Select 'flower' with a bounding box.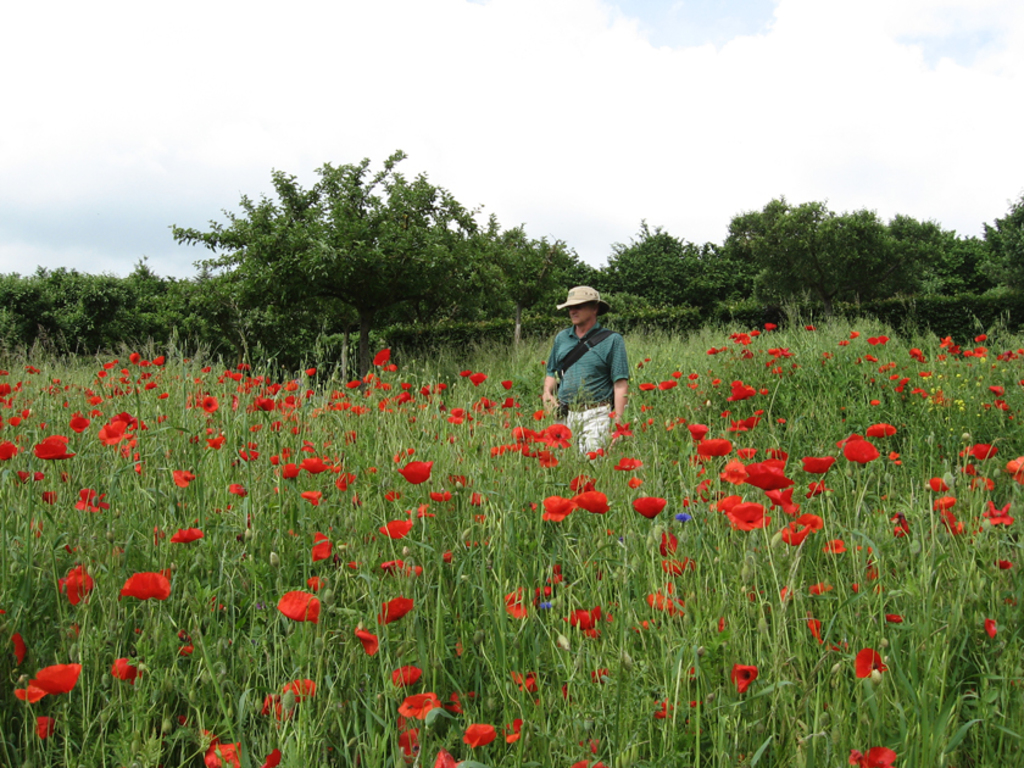
locate(352, 627, 383, 656).
